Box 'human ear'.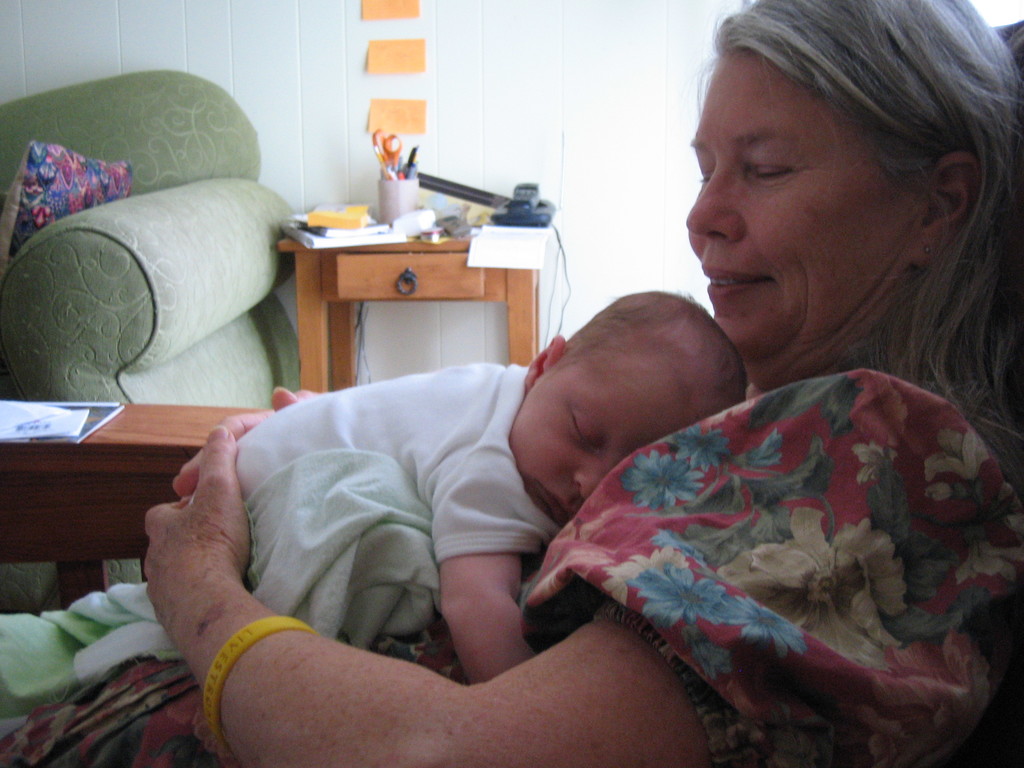
x1=518, y1=338, x2=568, y2=389.
